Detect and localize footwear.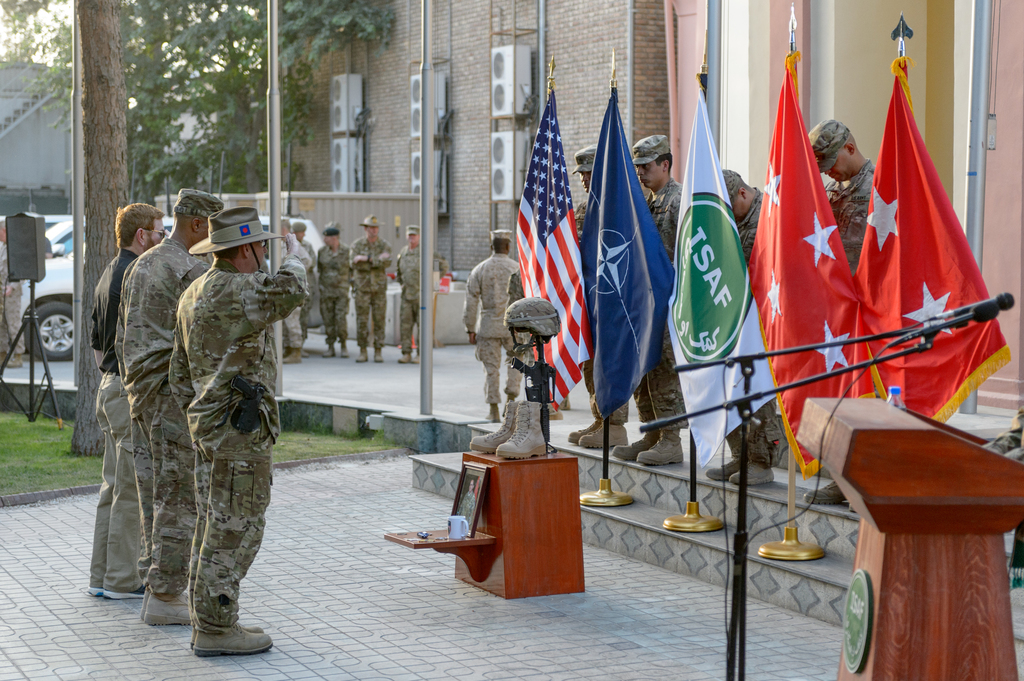
Localized at box=[706, 450, 740, 482].
